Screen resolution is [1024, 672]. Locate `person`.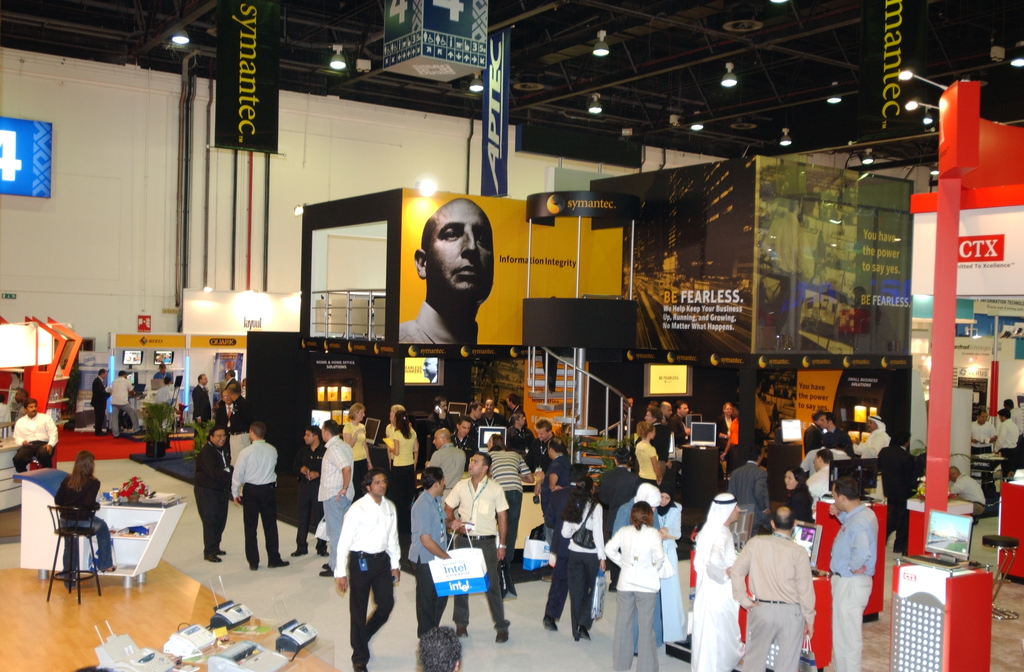
{"left": 7, "top": 389, "right": 25, "bottom": 427}.
